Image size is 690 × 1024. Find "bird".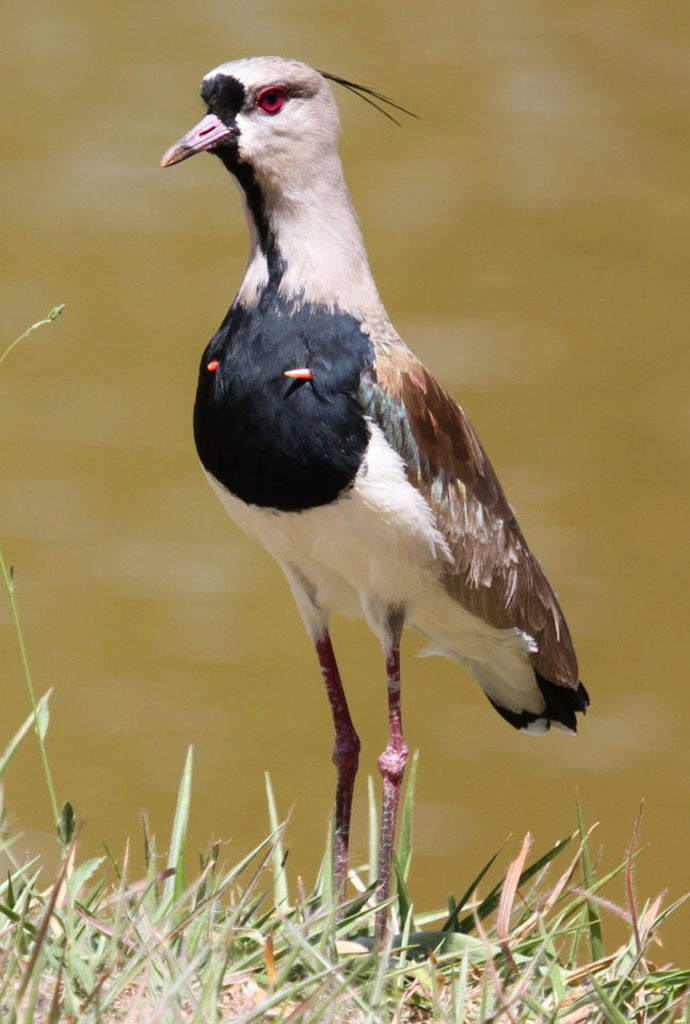
box=[163, 50, 583, 949].
